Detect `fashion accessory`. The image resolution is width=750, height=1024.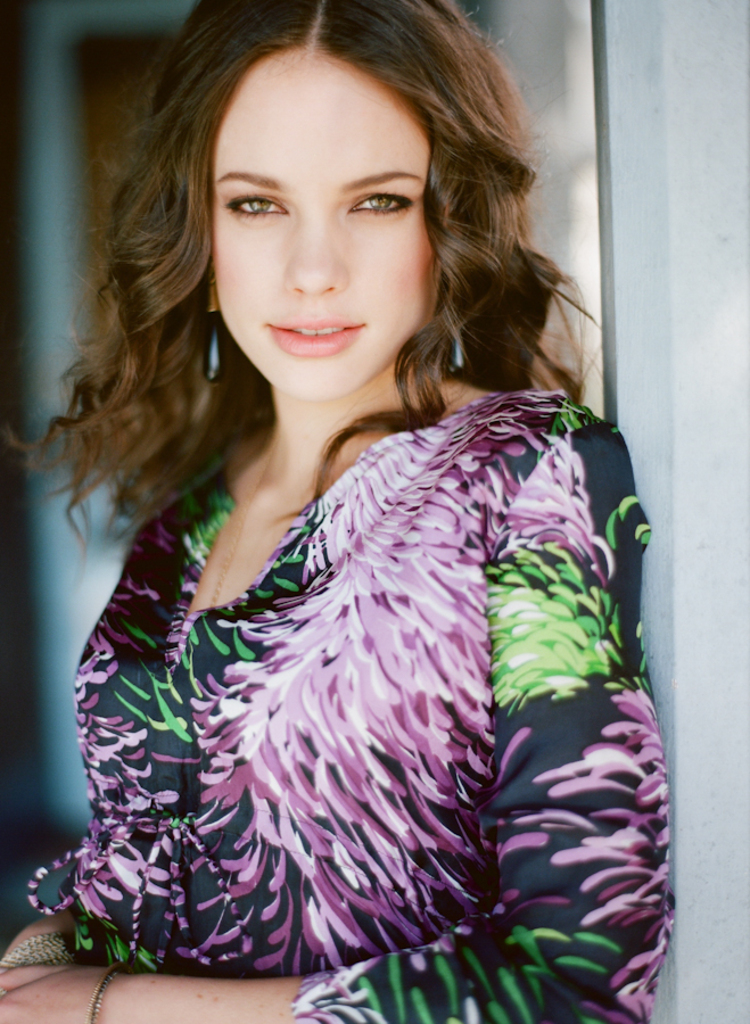
Rect(80, 955, 117, 1023).
